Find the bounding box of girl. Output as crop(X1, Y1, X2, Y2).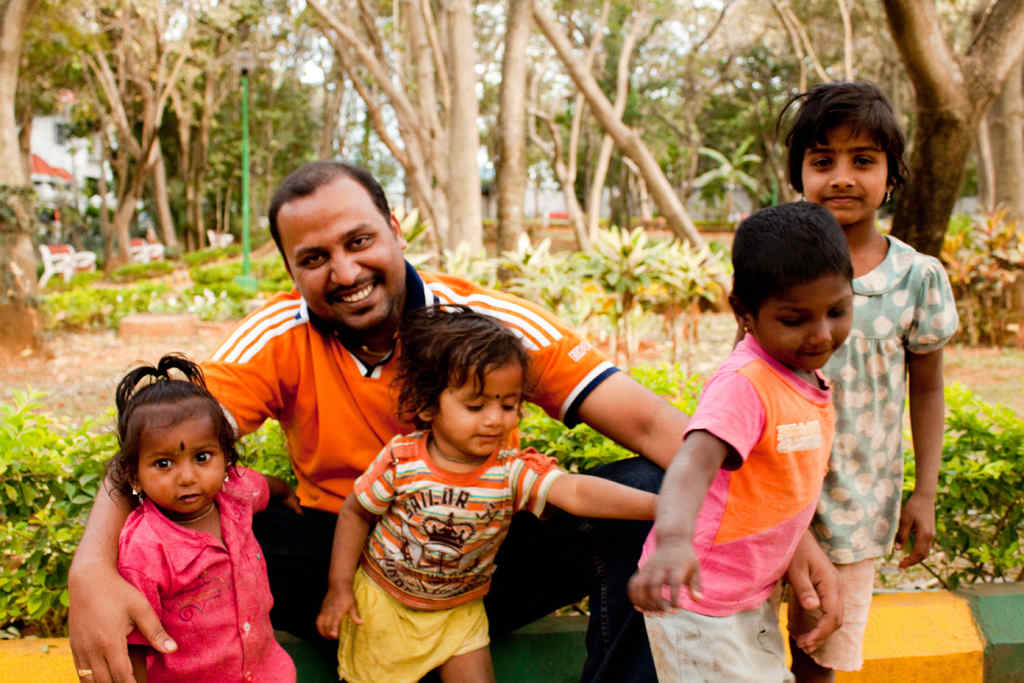
crop(770, 82, 955, 682).
